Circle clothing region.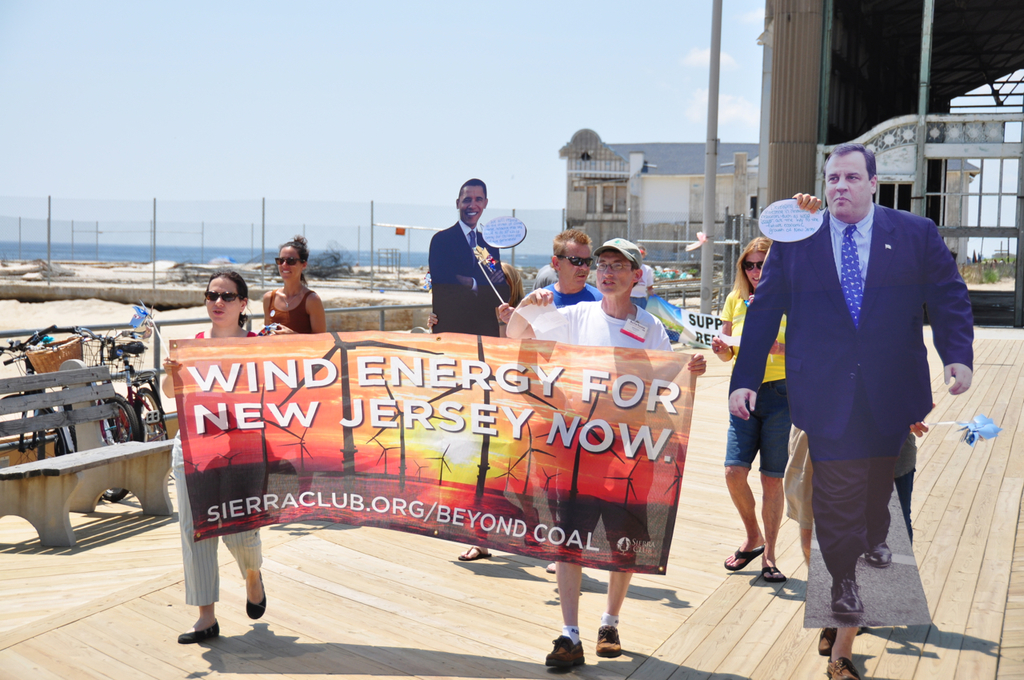
Region: x1=786, y1=426, x2=814, y2=535.
